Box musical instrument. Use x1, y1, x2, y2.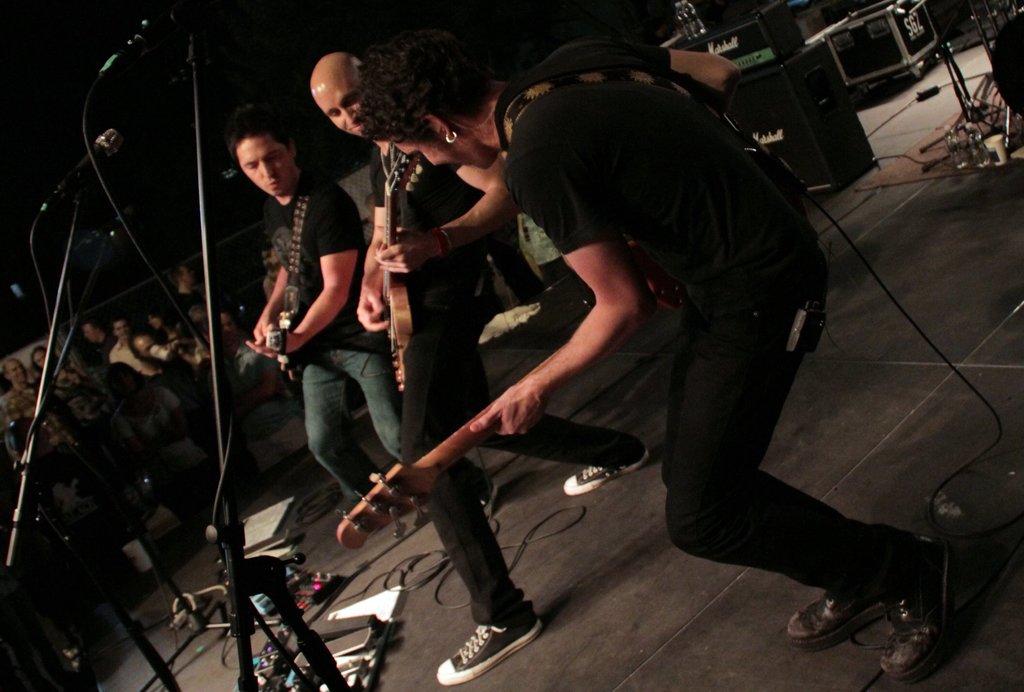
257, 186, 319, 383.
